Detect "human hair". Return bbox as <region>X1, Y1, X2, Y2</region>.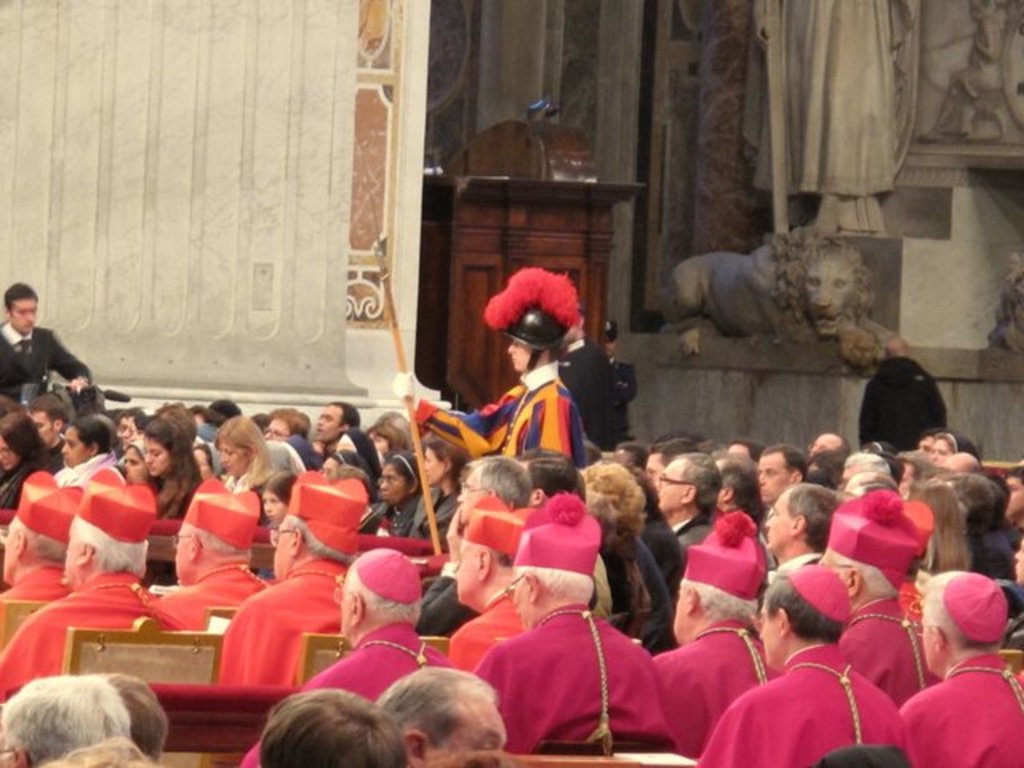
<region>808, 470, 842, 491</region>.
